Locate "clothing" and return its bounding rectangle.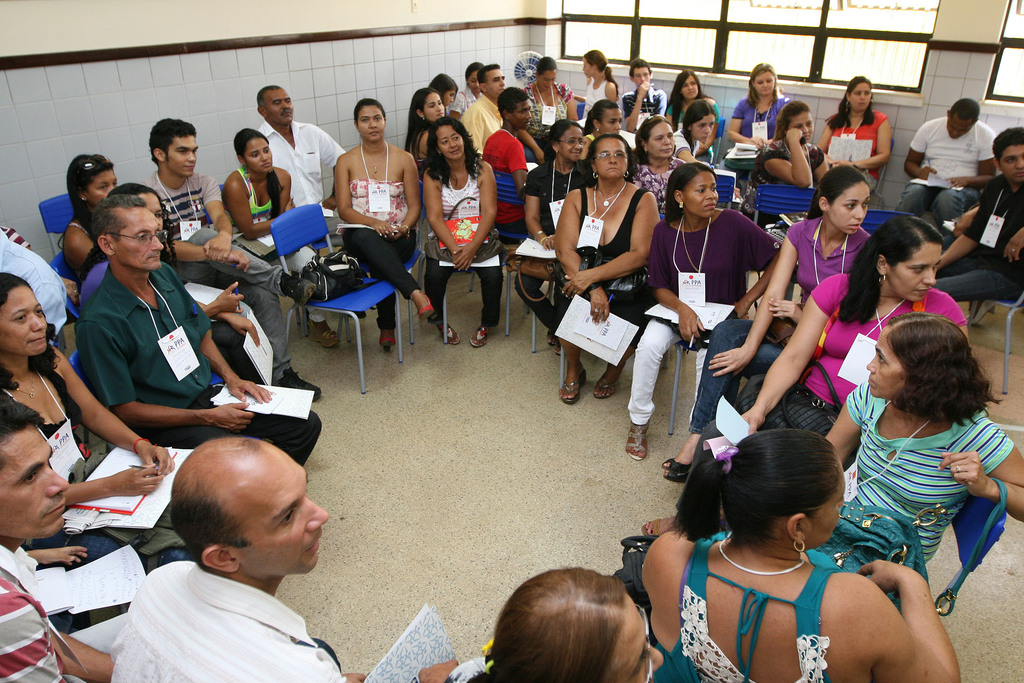
[579,76,621,115].
